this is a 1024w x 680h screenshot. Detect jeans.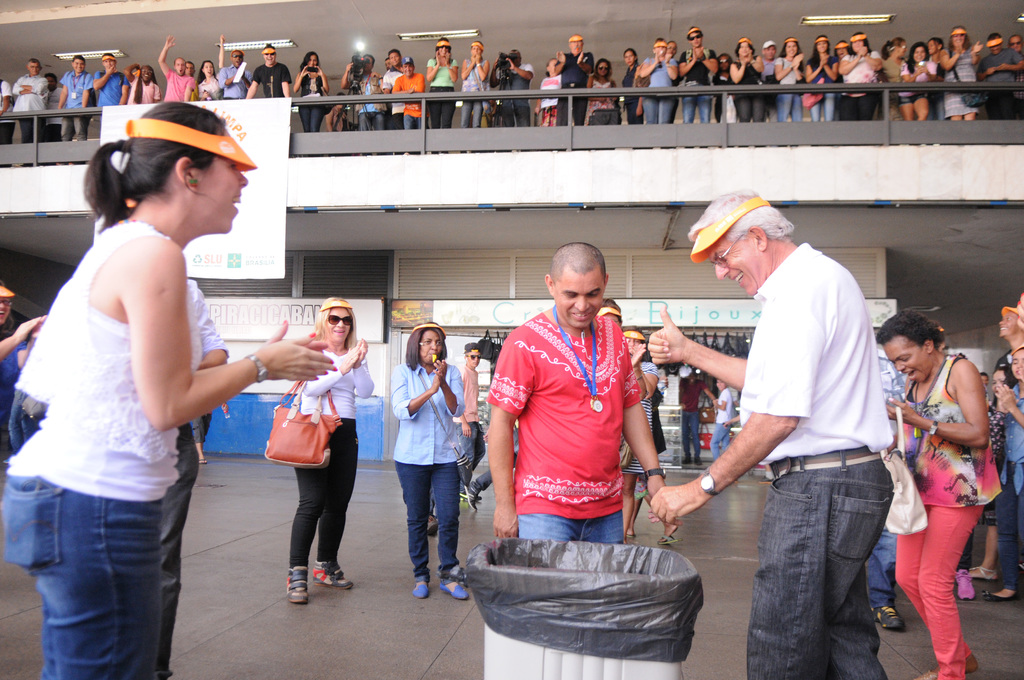
(425, 86, 452, 127).
